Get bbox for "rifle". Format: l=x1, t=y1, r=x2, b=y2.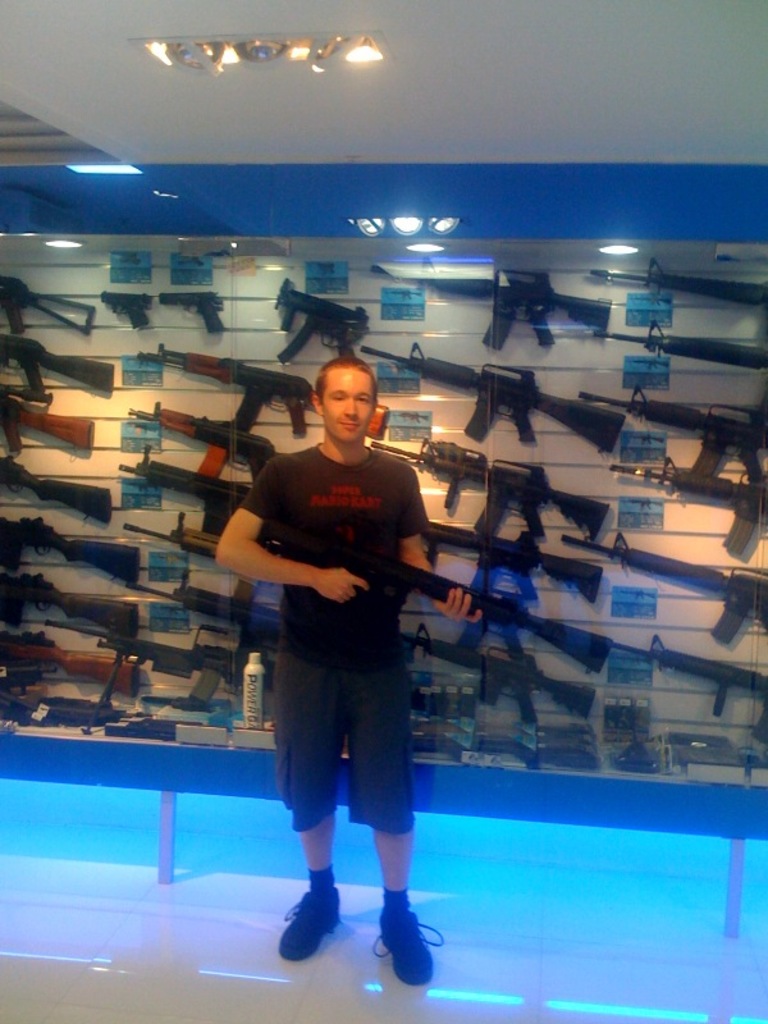
l=0, t=453, r=113, b=527.
